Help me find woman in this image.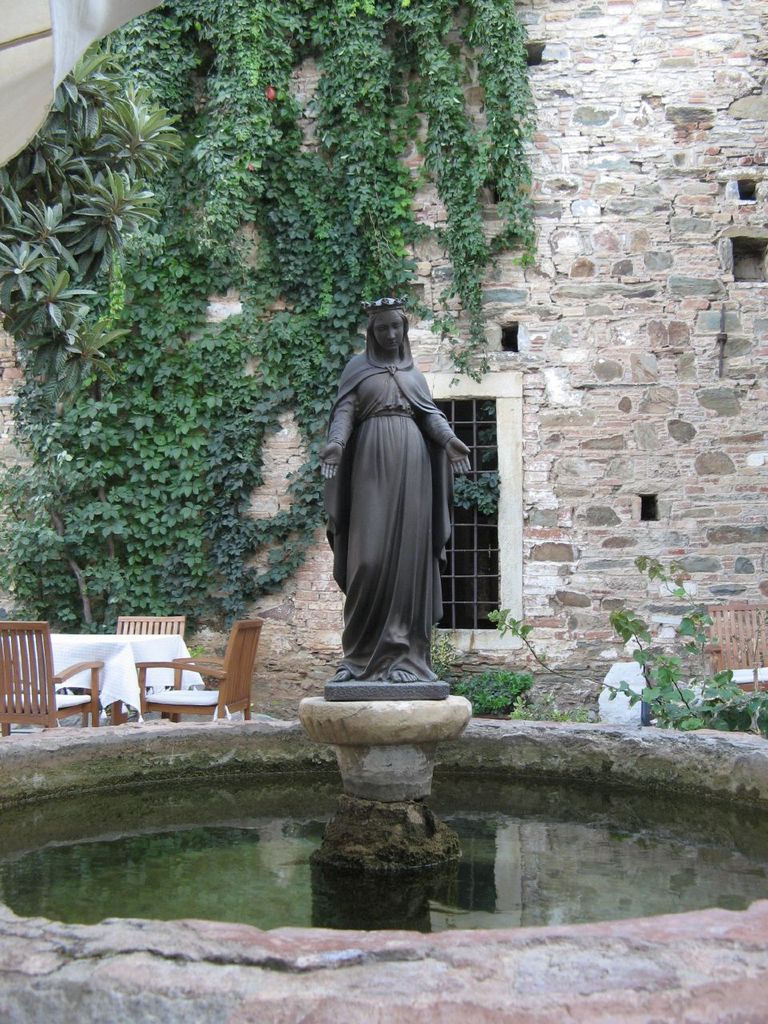
Found it: bbox=[308, 257, 470, 698].
